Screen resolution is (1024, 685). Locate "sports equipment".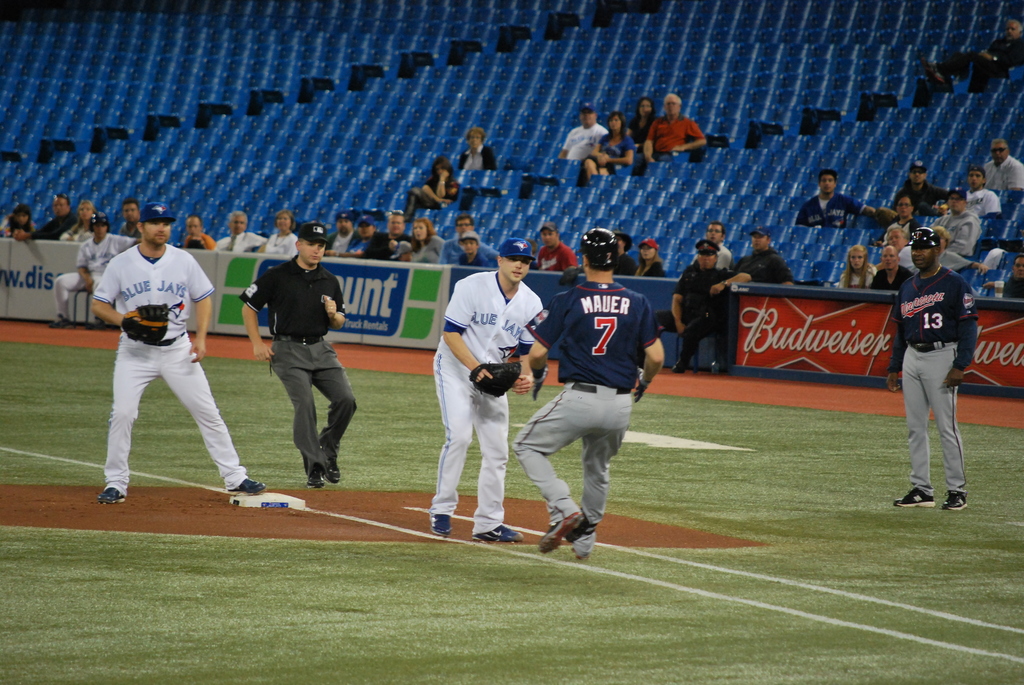
<region>470, 362, 522, 399</region>.
